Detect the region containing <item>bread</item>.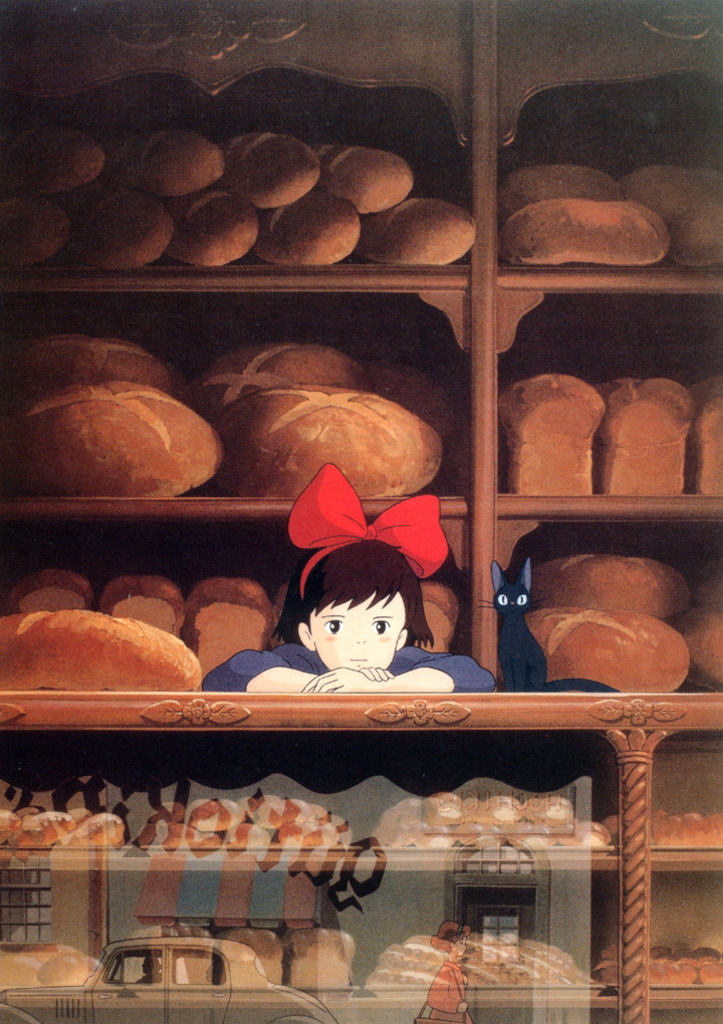
detection(694, 557, 722, 608).
